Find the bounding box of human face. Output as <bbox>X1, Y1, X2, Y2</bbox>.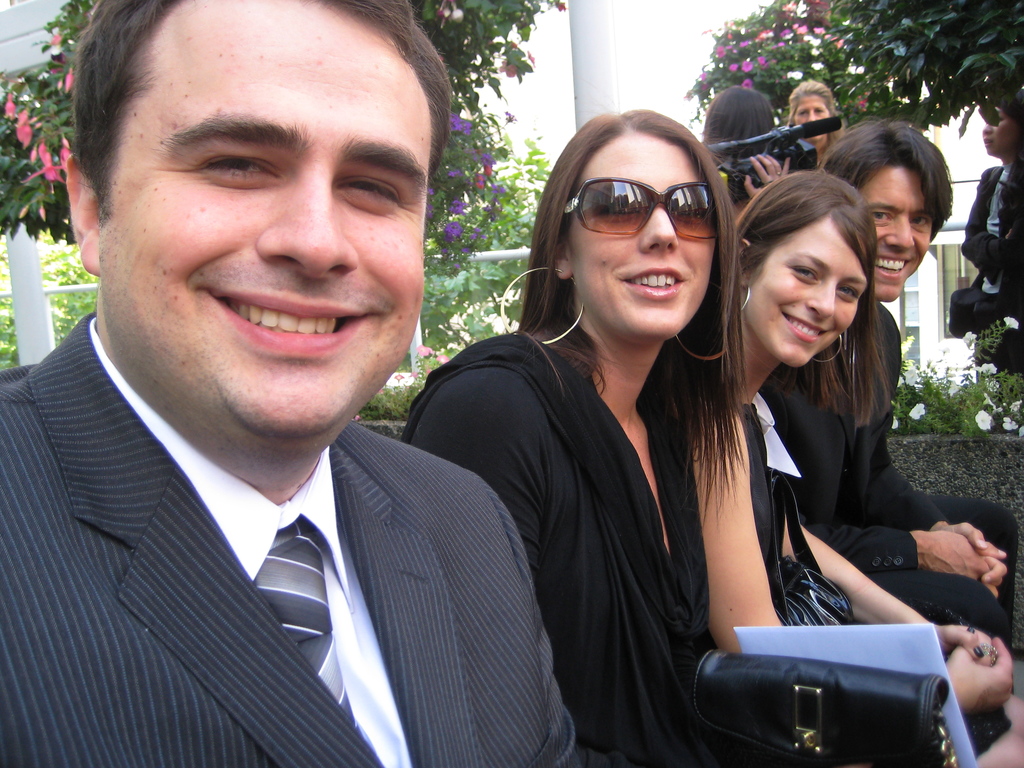
<bbox>572, 145, 716, 330</bbox>.
